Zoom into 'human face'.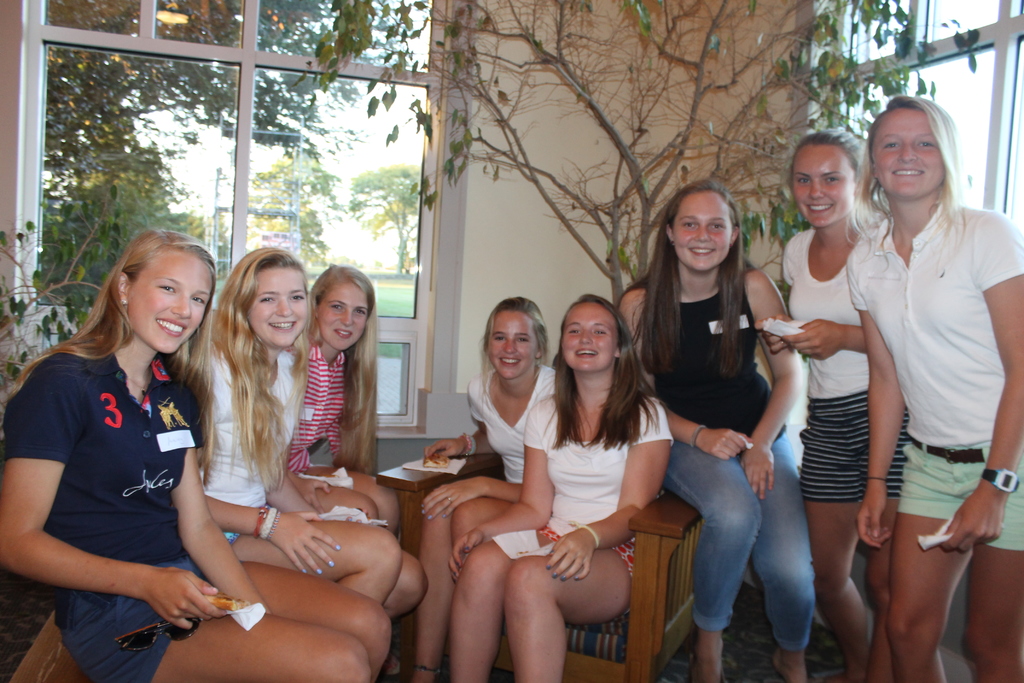
Zoom target: 489 309 538 377.
